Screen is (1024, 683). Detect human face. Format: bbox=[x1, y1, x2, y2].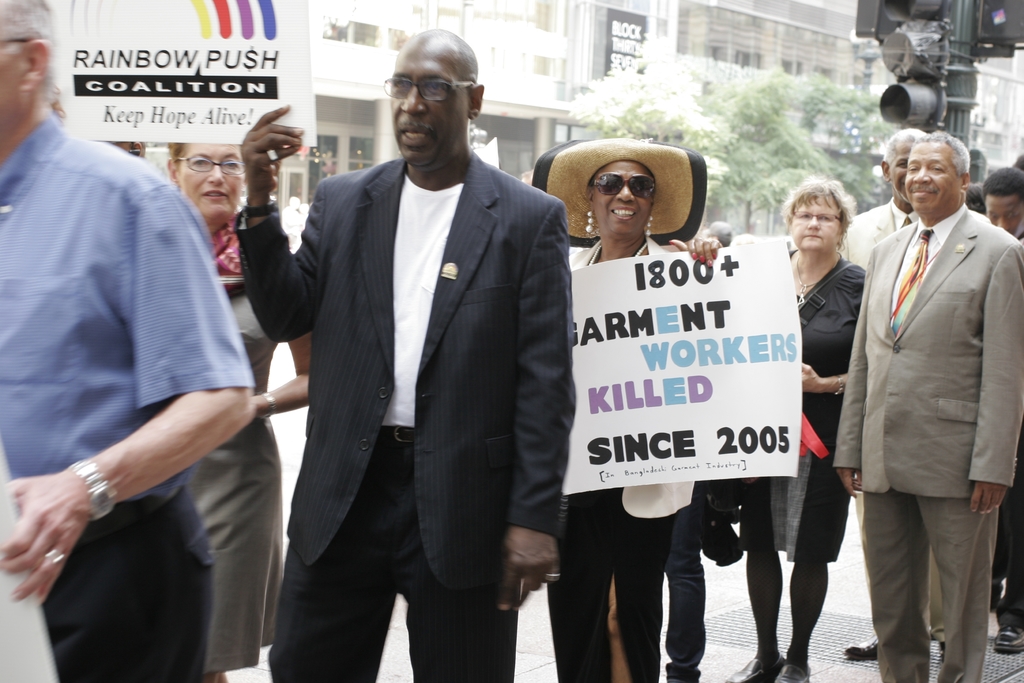
bbox=[388, 42, 467, 168].
